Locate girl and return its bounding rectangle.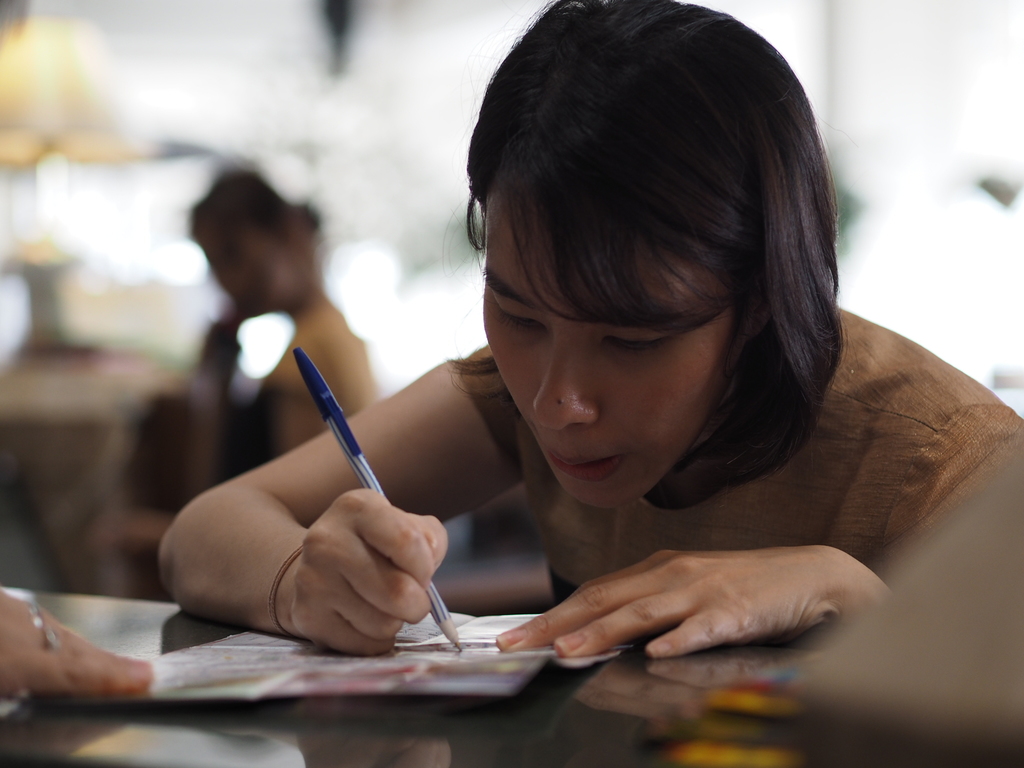
[162, 0, 1023, 666].
